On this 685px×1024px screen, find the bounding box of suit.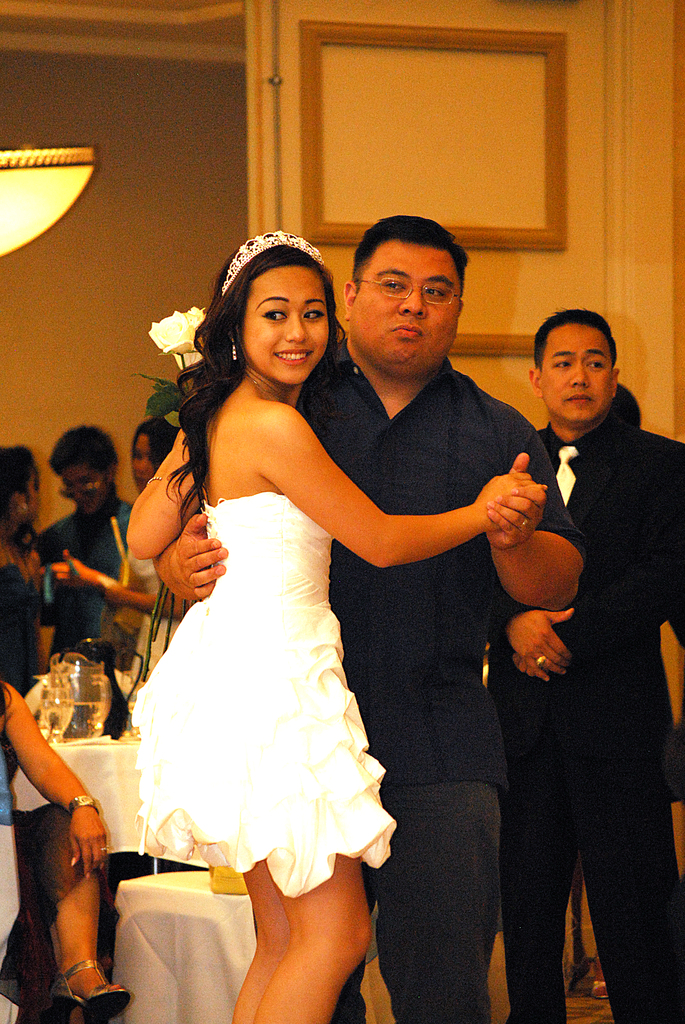
Bounding box: box=[487, 408, 684, 1023].
